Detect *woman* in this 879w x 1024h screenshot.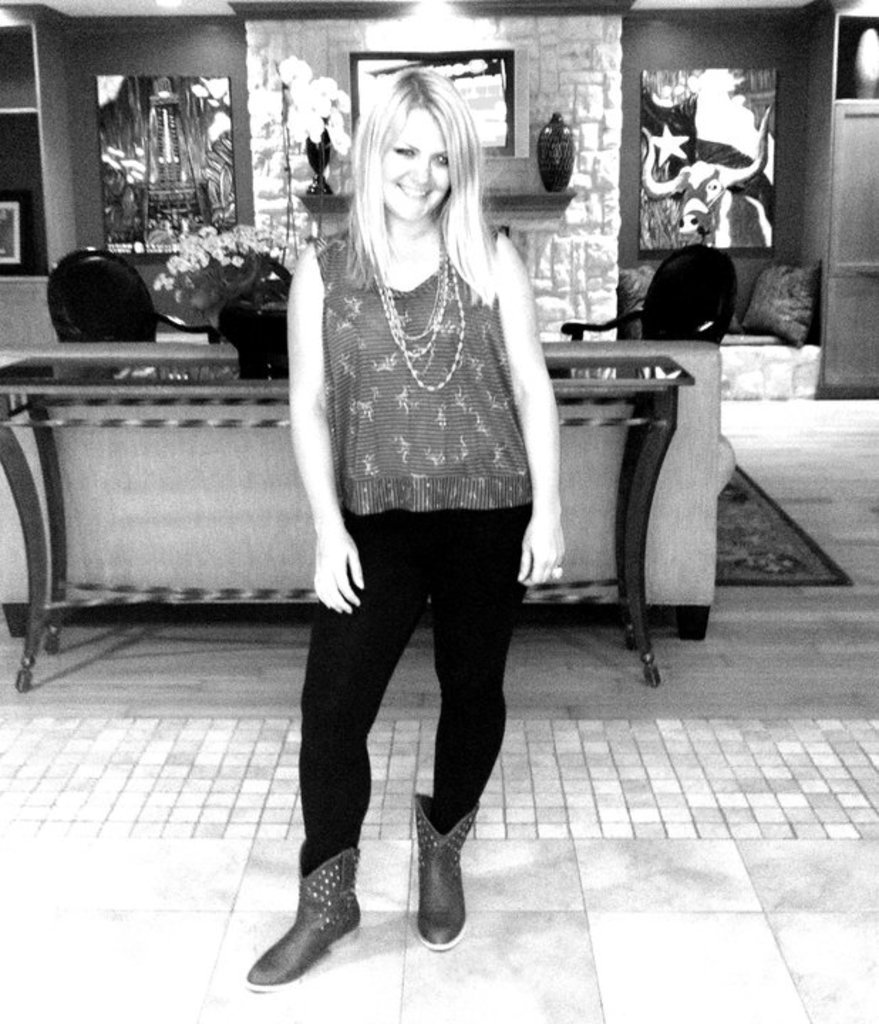
Detection: [249, 68, 565, 987].
